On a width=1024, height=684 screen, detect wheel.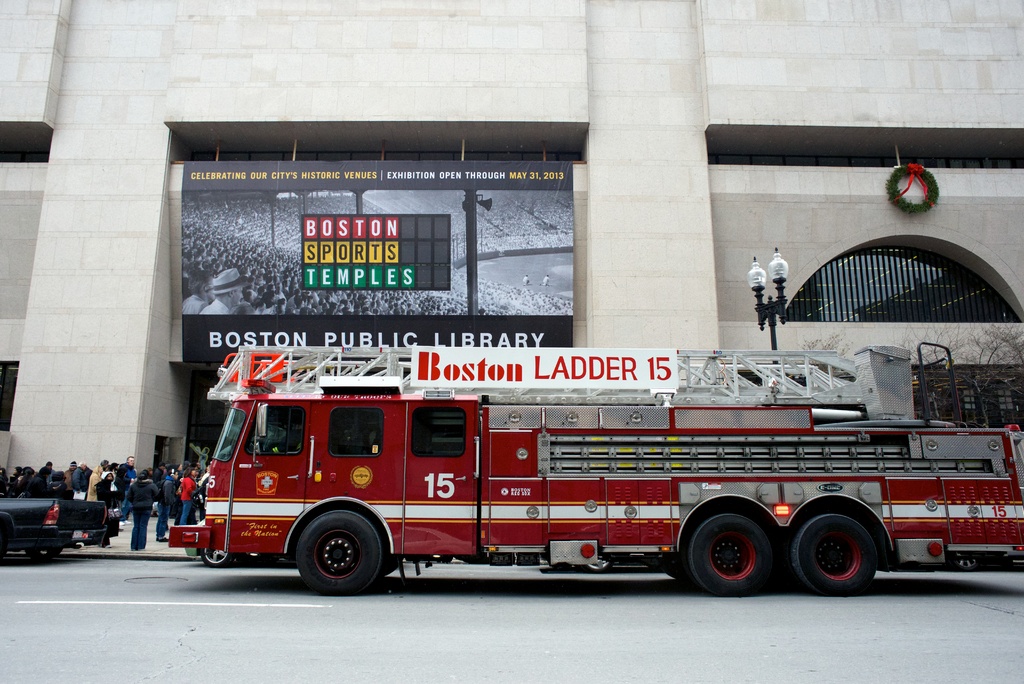
196,548,229,566.
